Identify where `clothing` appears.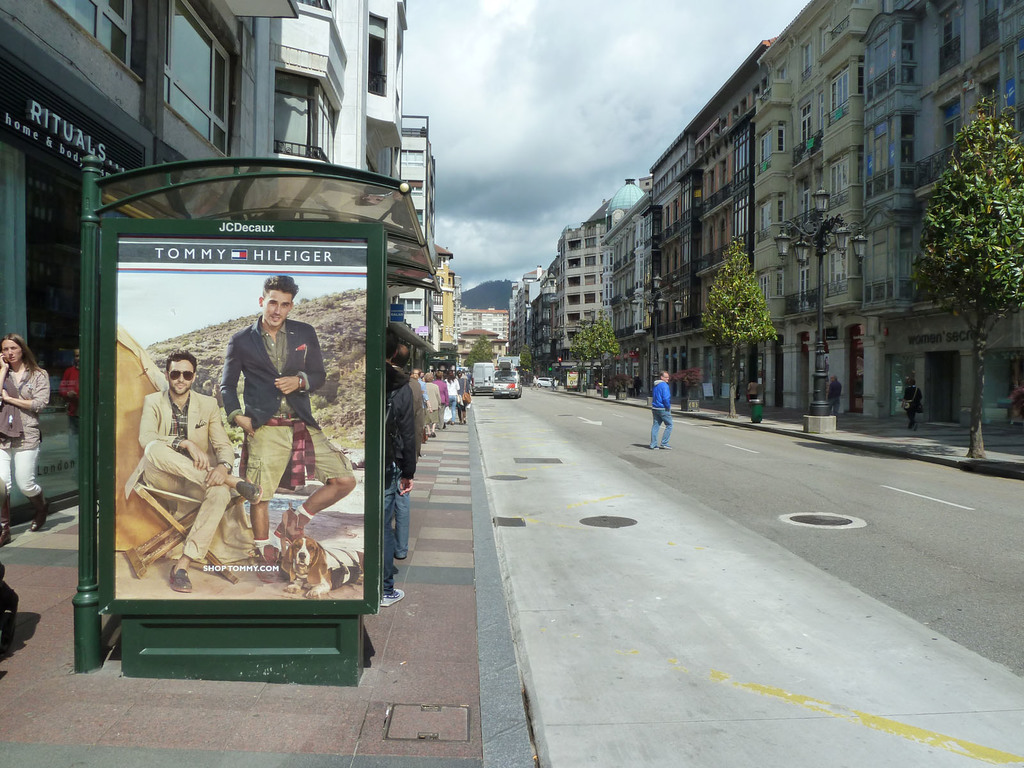
Appears at (x1=650, y1=410, x2=670, y2=447).
